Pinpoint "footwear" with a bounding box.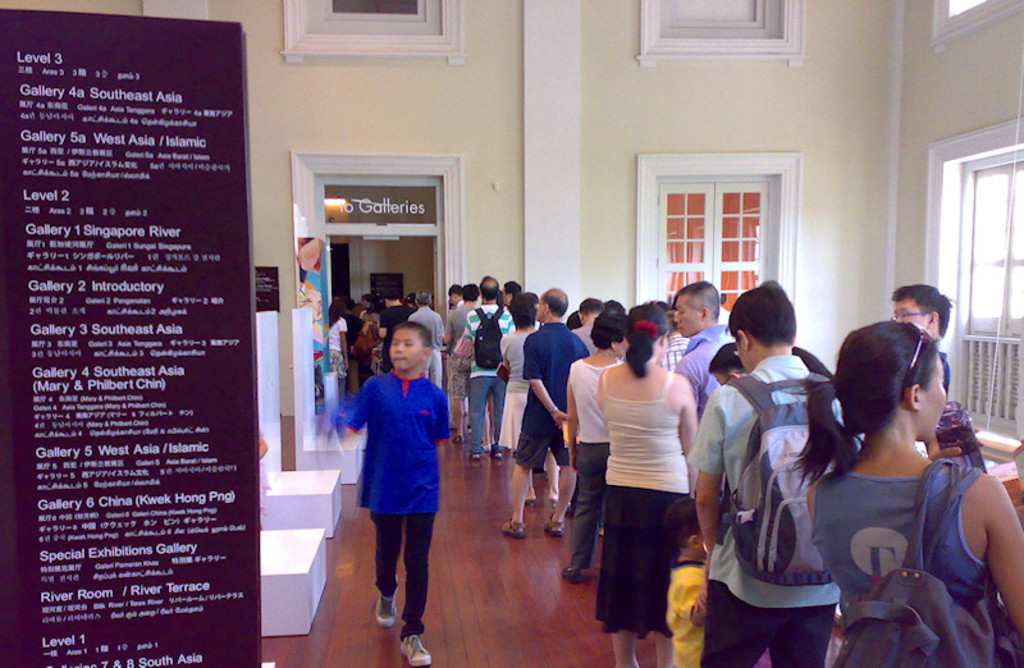
504,523,530,534.
